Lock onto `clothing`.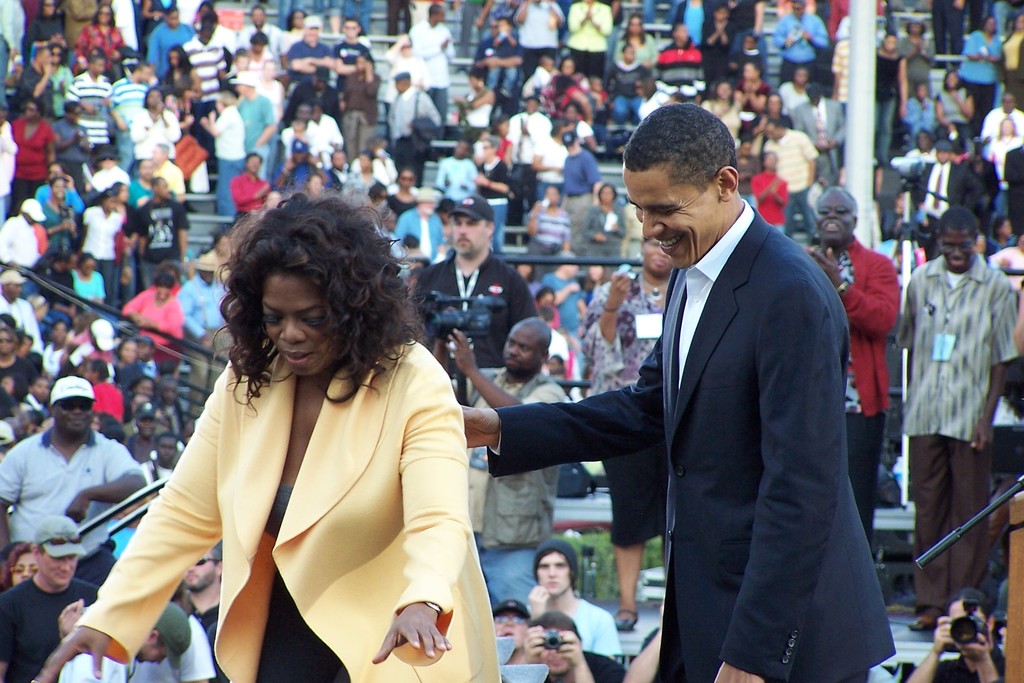
Locked: 813/235/897/536.
